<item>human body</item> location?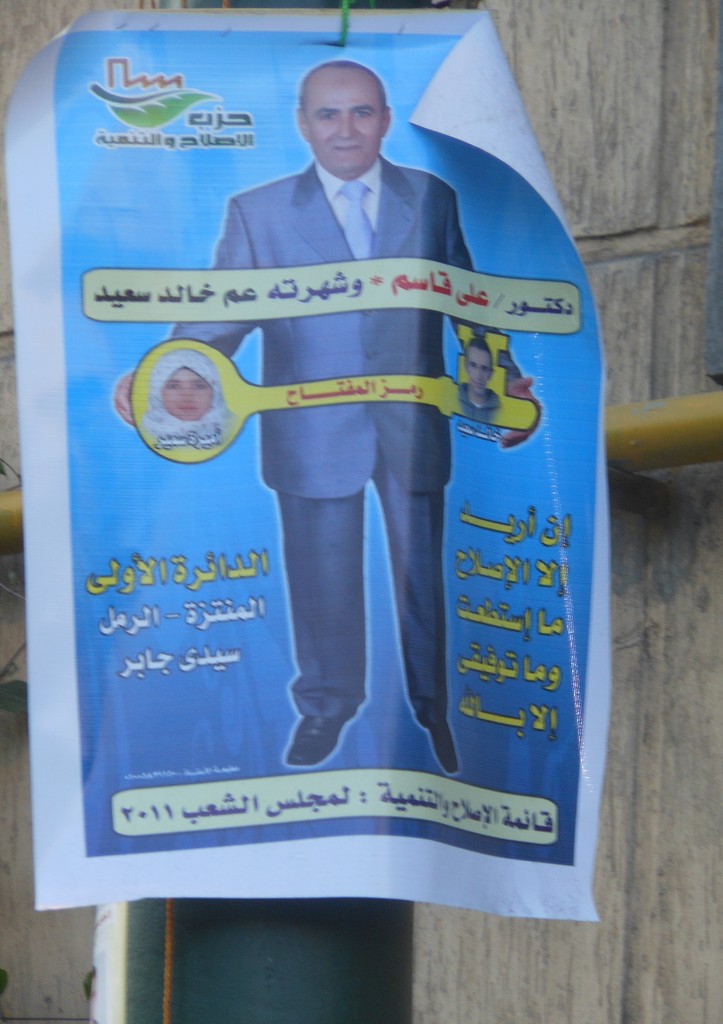
locate(211, 83, 500, 792)
